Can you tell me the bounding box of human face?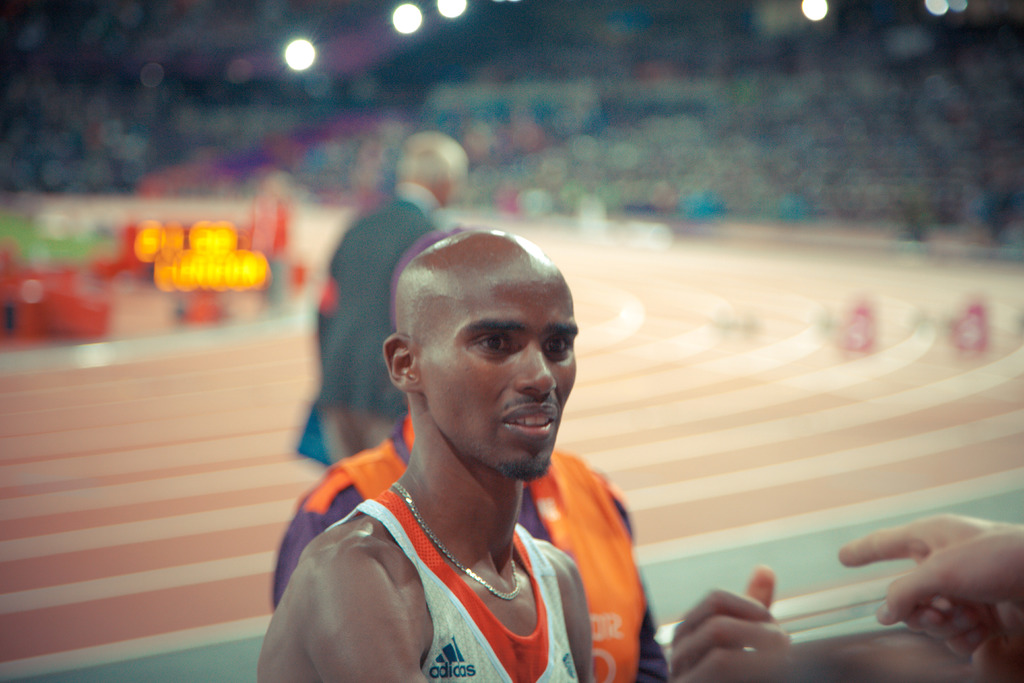
box=[417, 269, 581, 473].
